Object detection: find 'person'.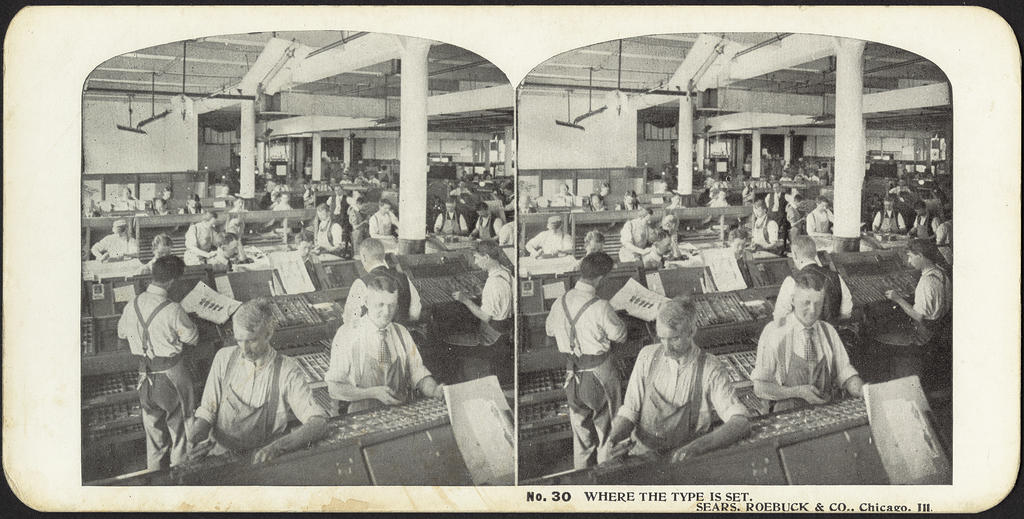
656 211 685 256.
